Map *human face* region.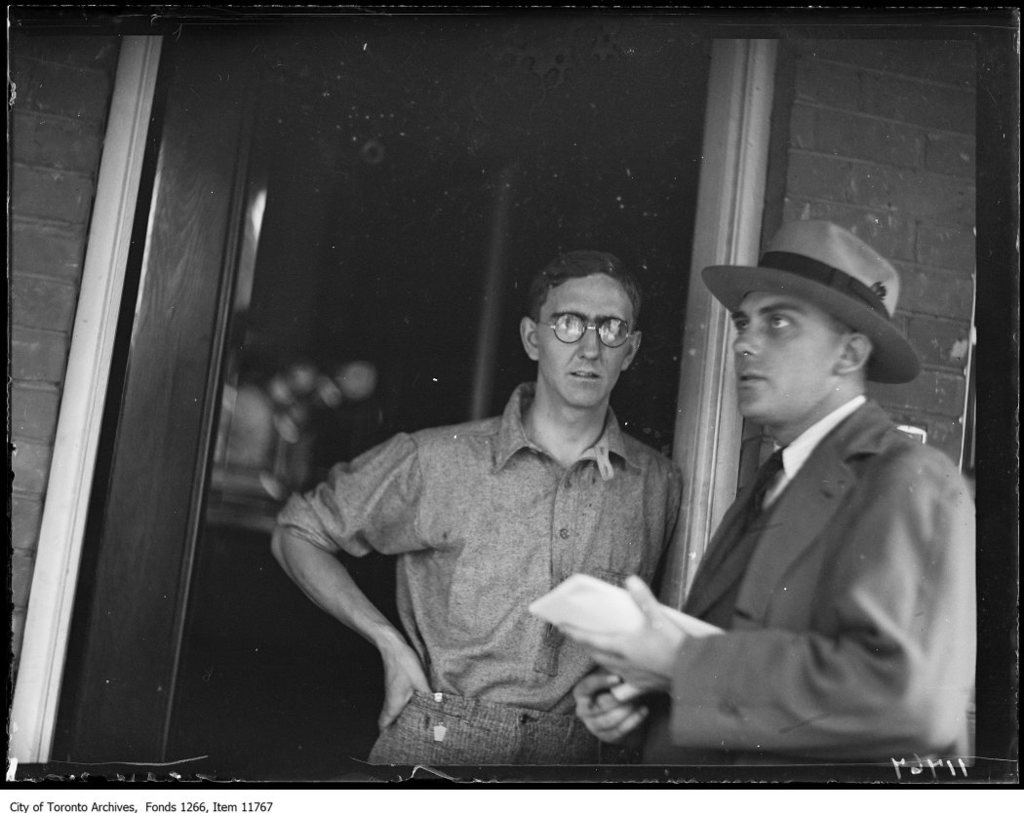
Mapped to box=[732, 294, 847, 423].
